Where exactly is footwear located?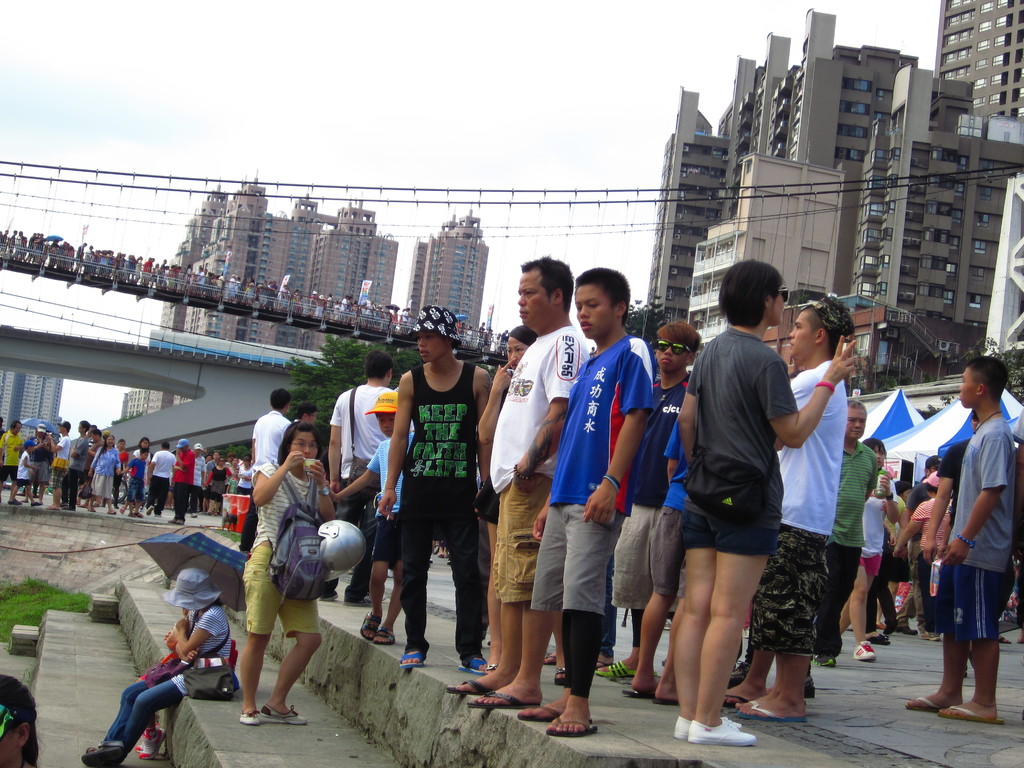
Its bounding box is rect(360, 610, 380, 642).
